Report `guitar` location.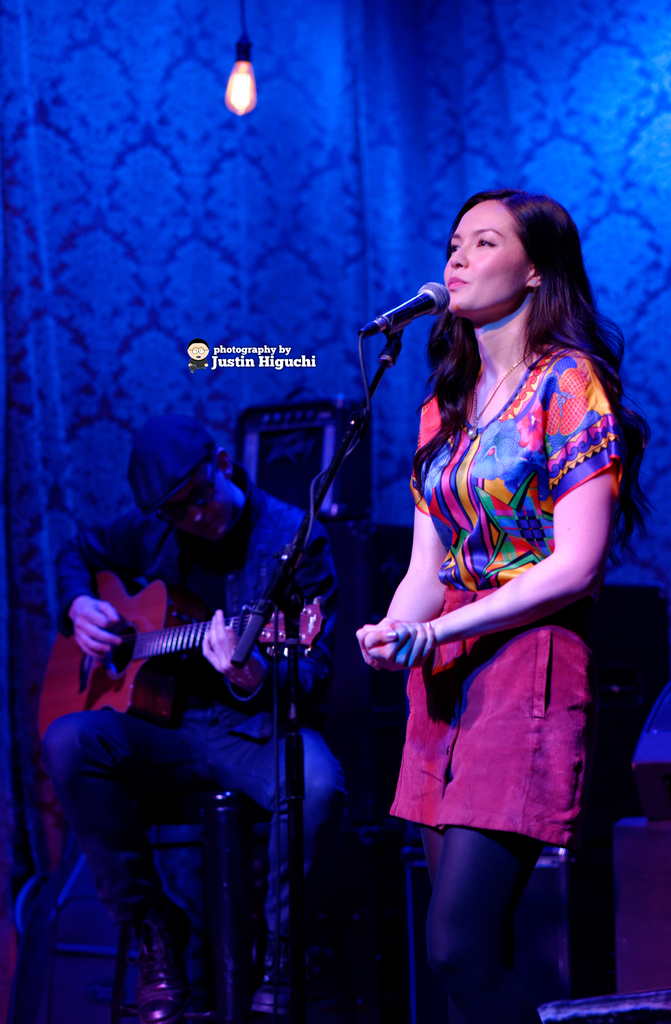
Report: bbox=(40, 565, 325, 741).
